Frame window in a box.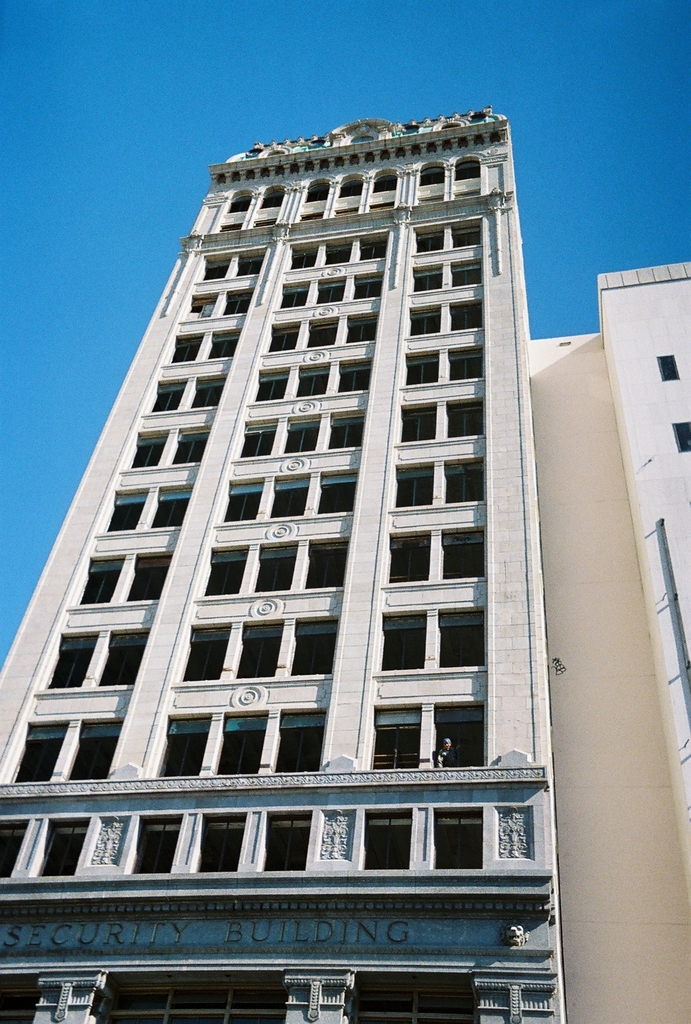
bbox=[397, 402, 438, 444].
